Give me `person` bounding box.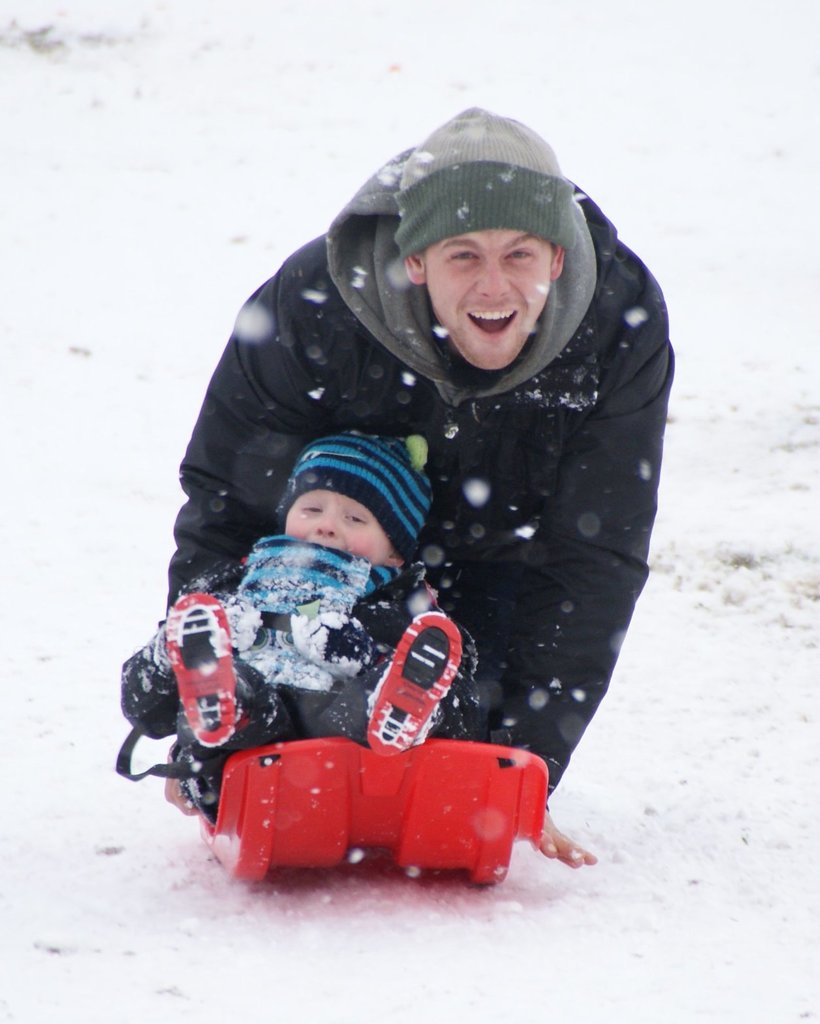
locate(157, 100, 668, 886).
